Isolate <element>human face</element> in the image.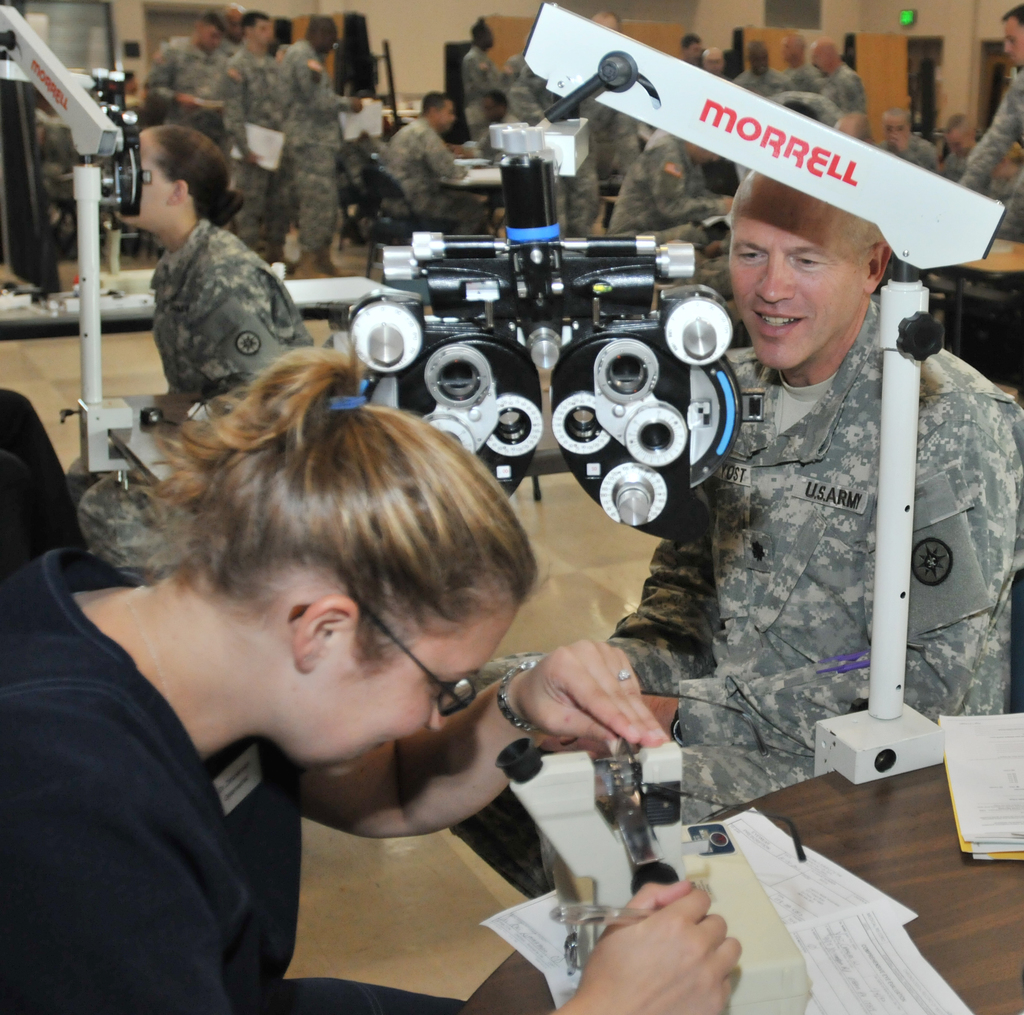
Isolated region: {"left": 255, "top": 20, "right": 274, "bottom": 49}.
